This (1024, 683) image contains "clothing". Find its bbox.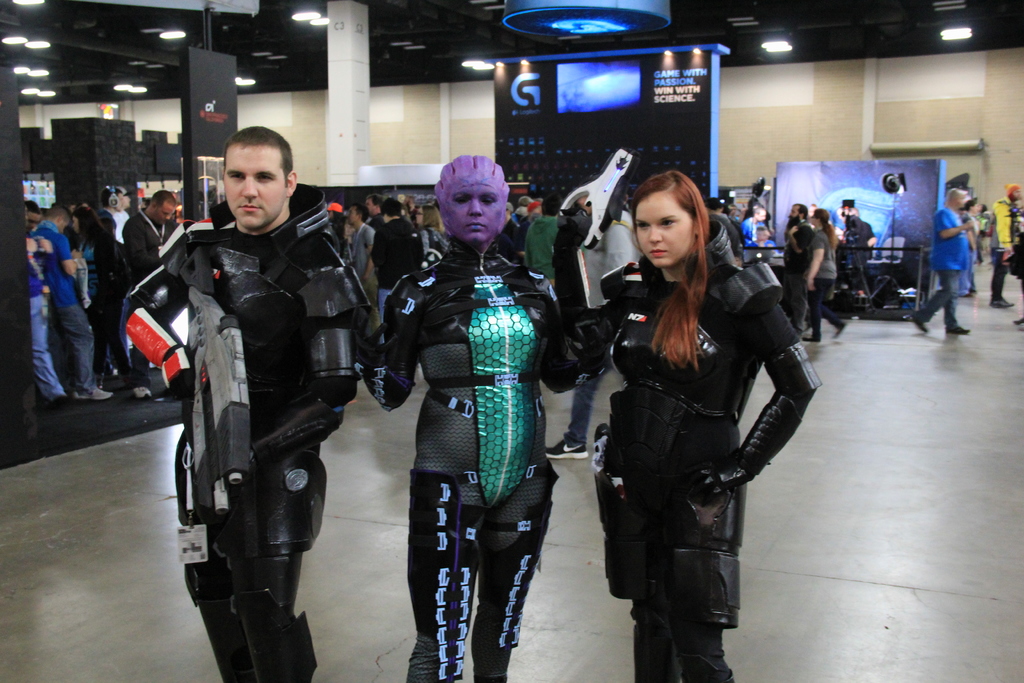
select_region(109, 202, 184, 379).
